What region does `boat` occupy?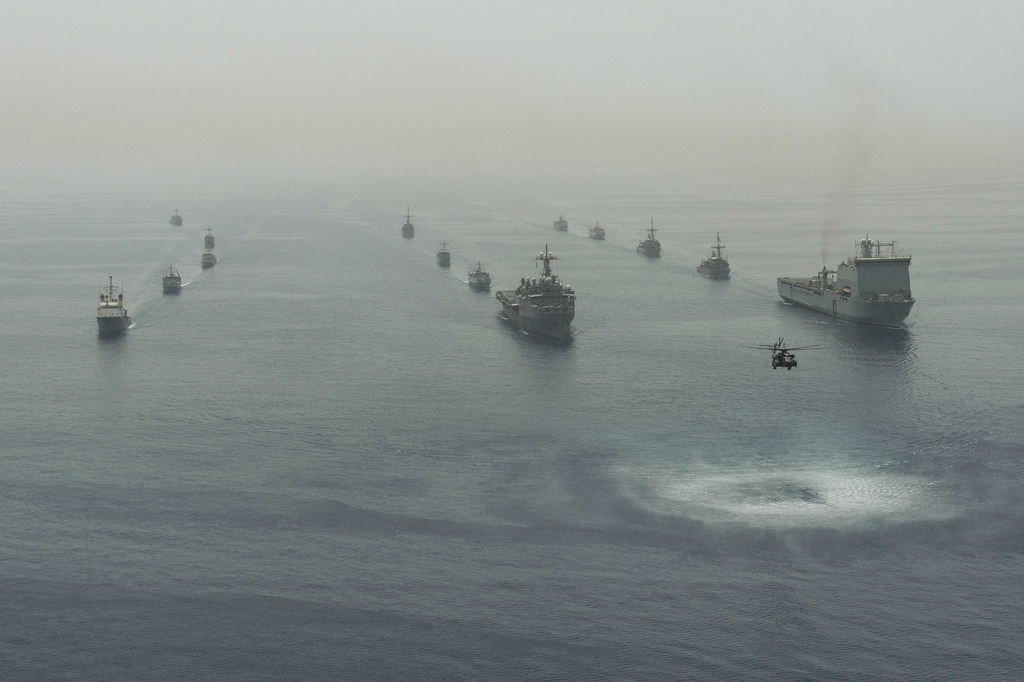
rect(438, 244, 451, 268).
